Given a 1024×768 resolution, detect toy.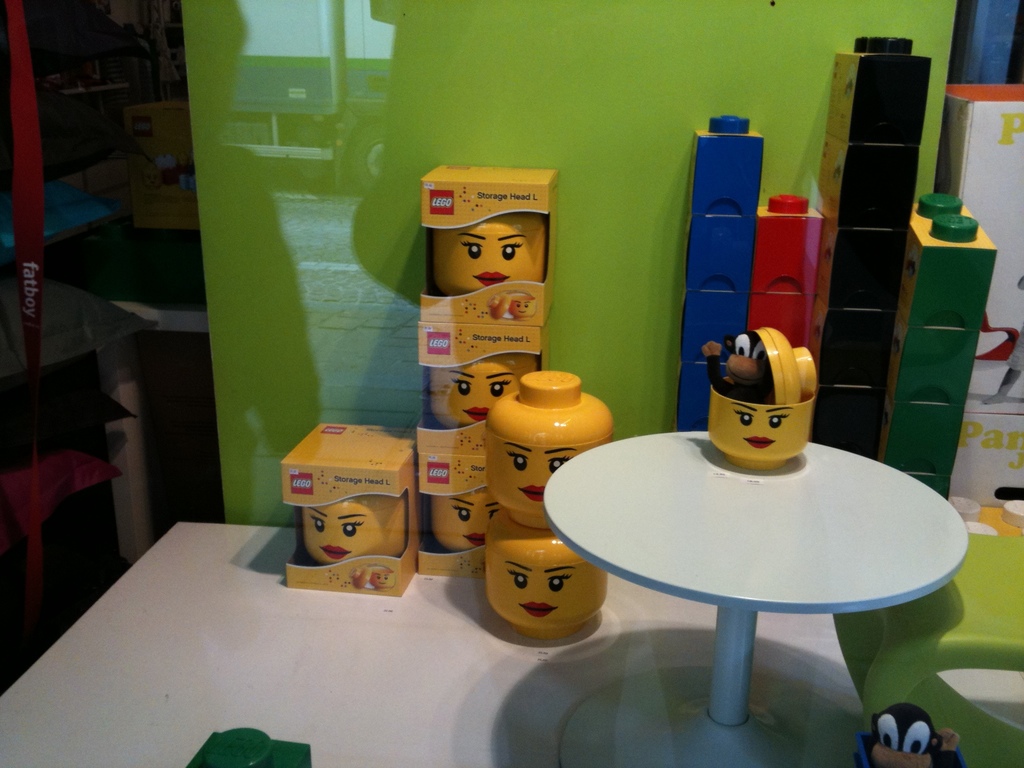
<box>487,529,606,644</box>.
